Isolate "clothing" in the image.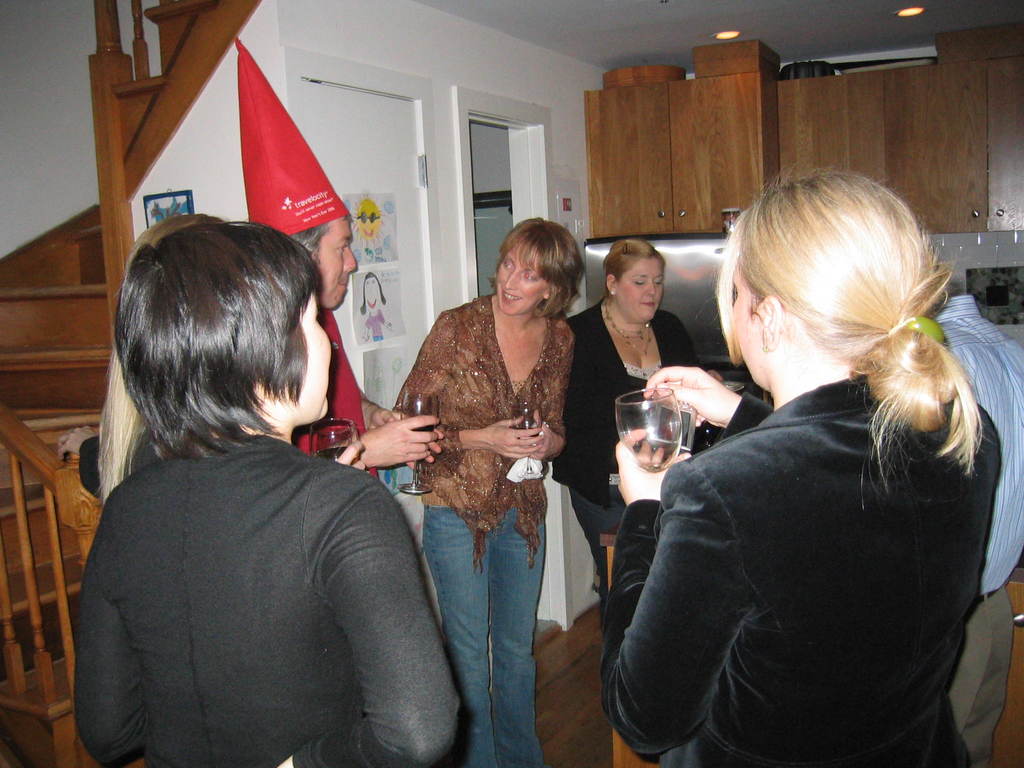
Isolated region: pyautogui.locateOnScreen(391, 289, 575, 767).
